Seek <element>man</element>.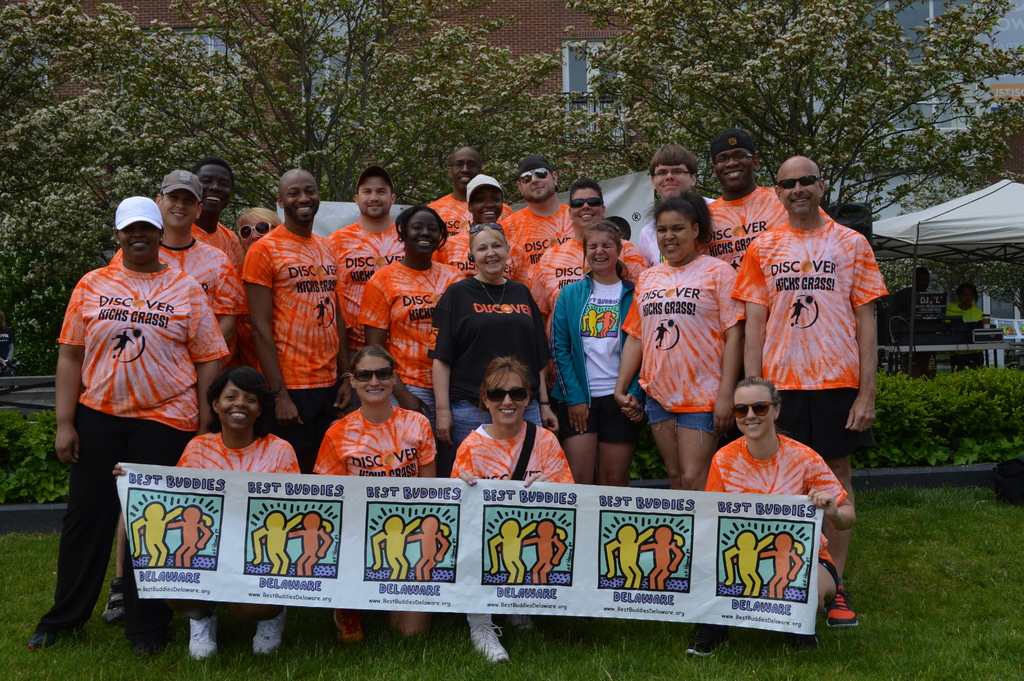
x1=639 y1=152 x2=715 y2=267.
